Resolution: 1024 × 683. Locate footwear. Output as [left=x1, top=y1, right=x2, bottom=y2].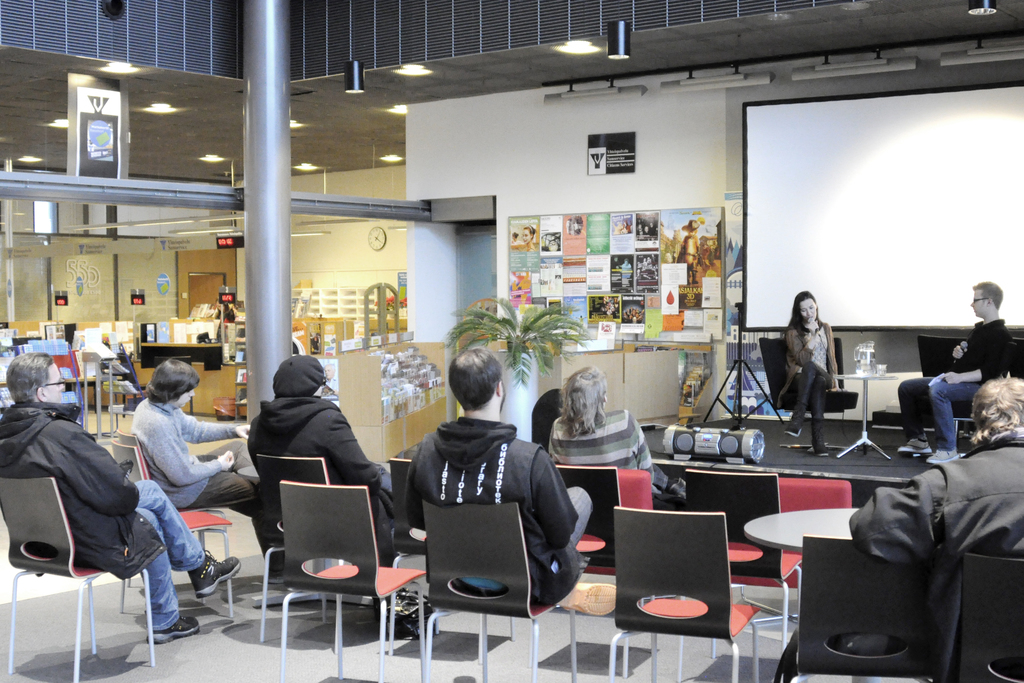
[left=896, top=431, right=933, bottom=456].
